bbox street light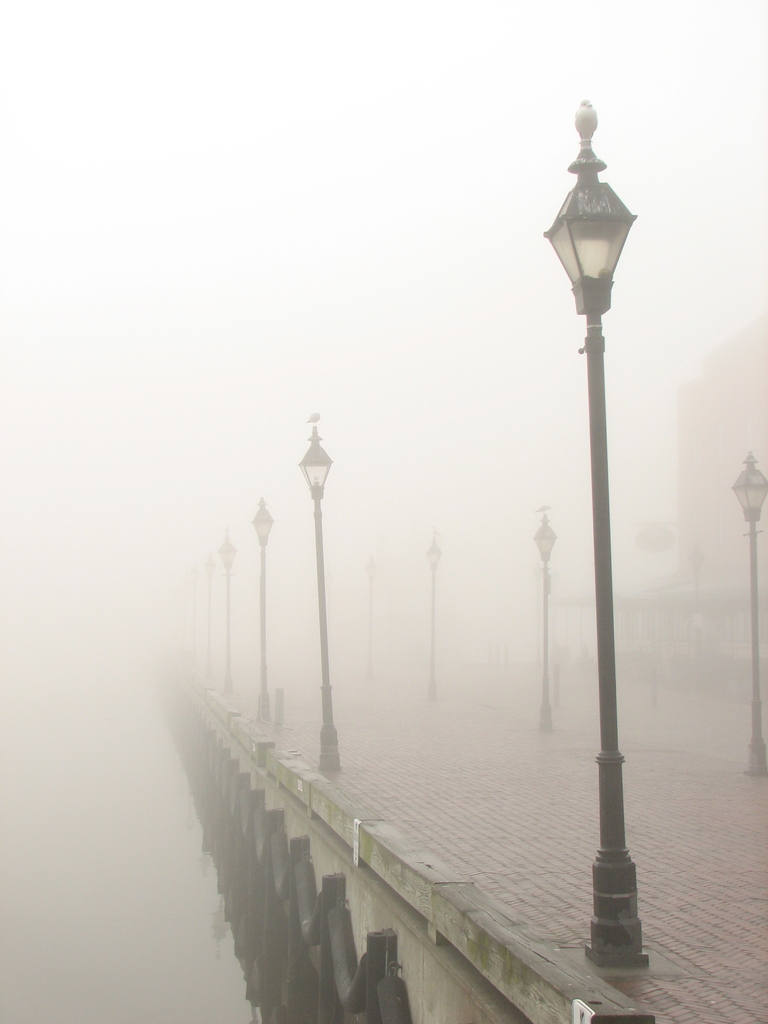
bbox(546, 92, 642, 972)
